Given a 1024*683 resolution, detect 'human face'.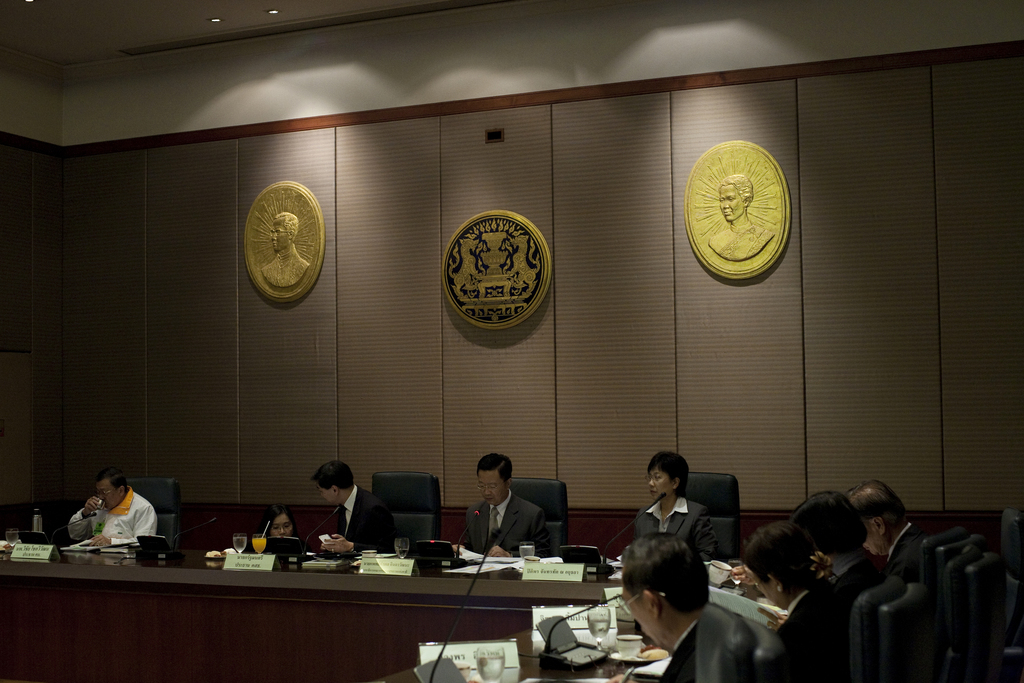
Rect(265, 514, 294, 544).
